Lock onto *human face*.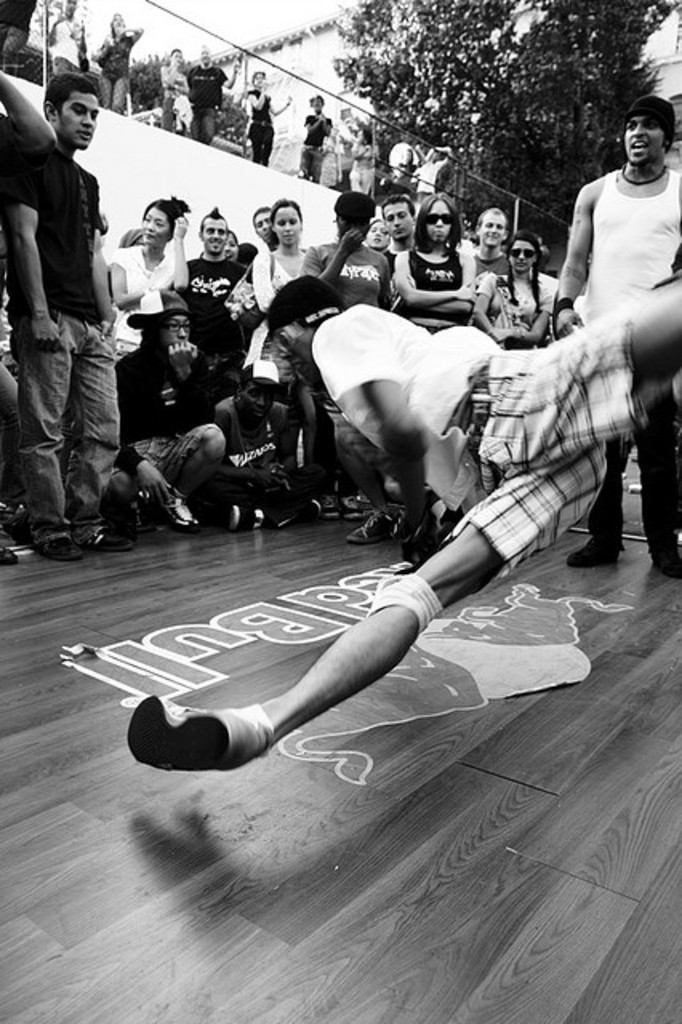
Locked: locate(516, 243, 536, 269).
